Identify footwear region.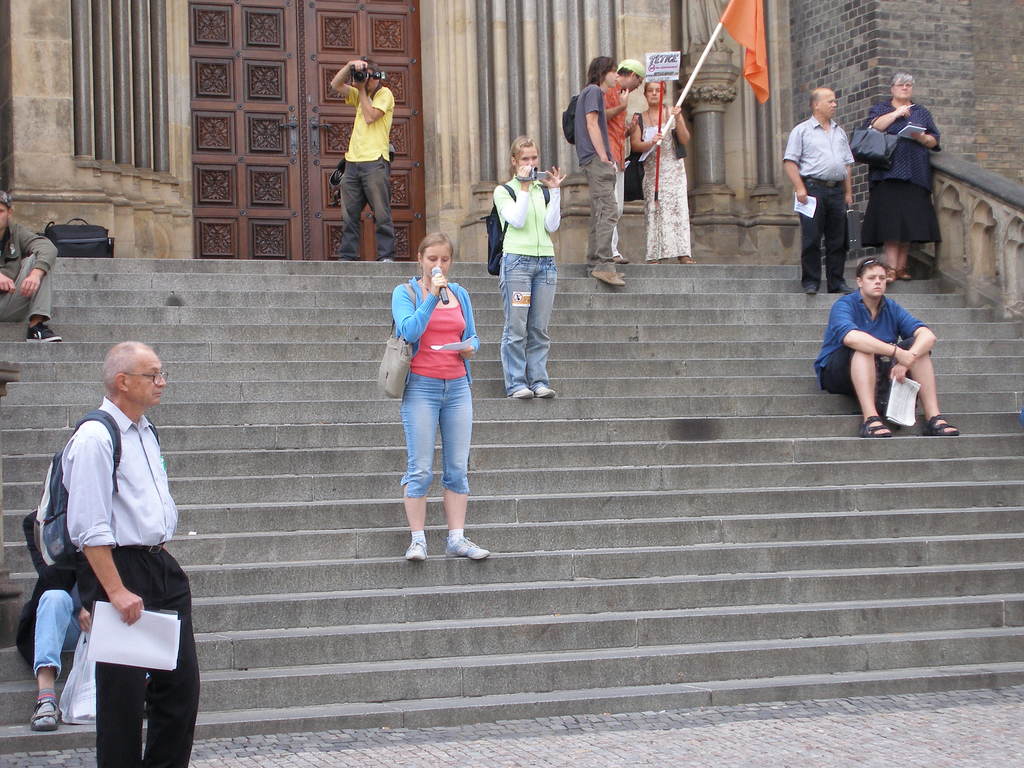
Region: 804 282 819 294.
